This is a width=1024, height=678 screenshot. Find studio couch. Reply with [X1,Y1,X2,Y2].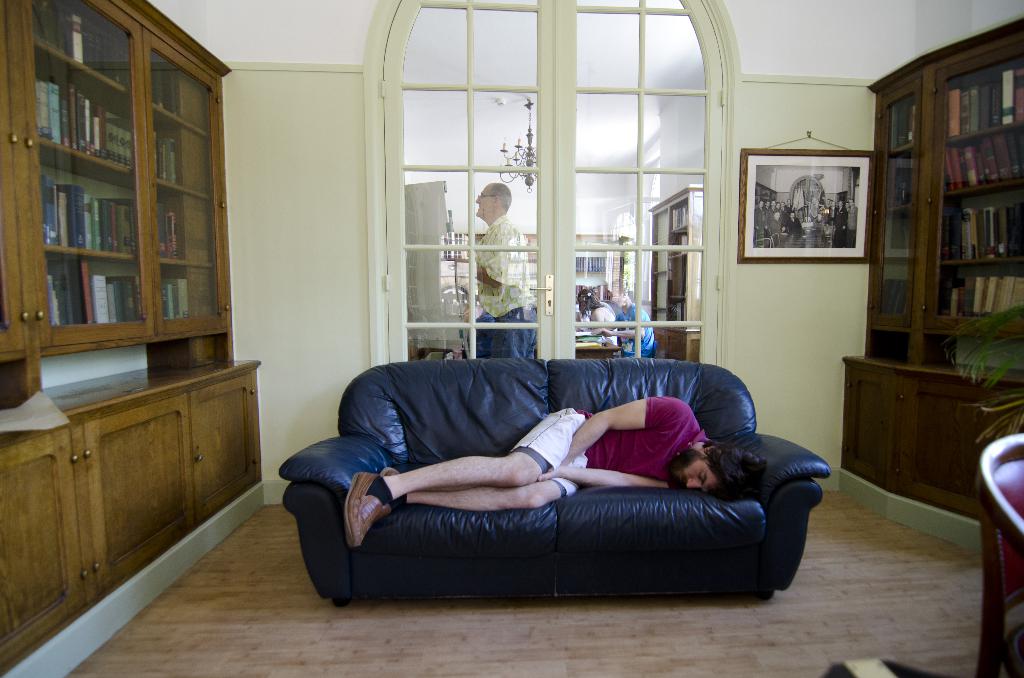
[273,360,837,616].
